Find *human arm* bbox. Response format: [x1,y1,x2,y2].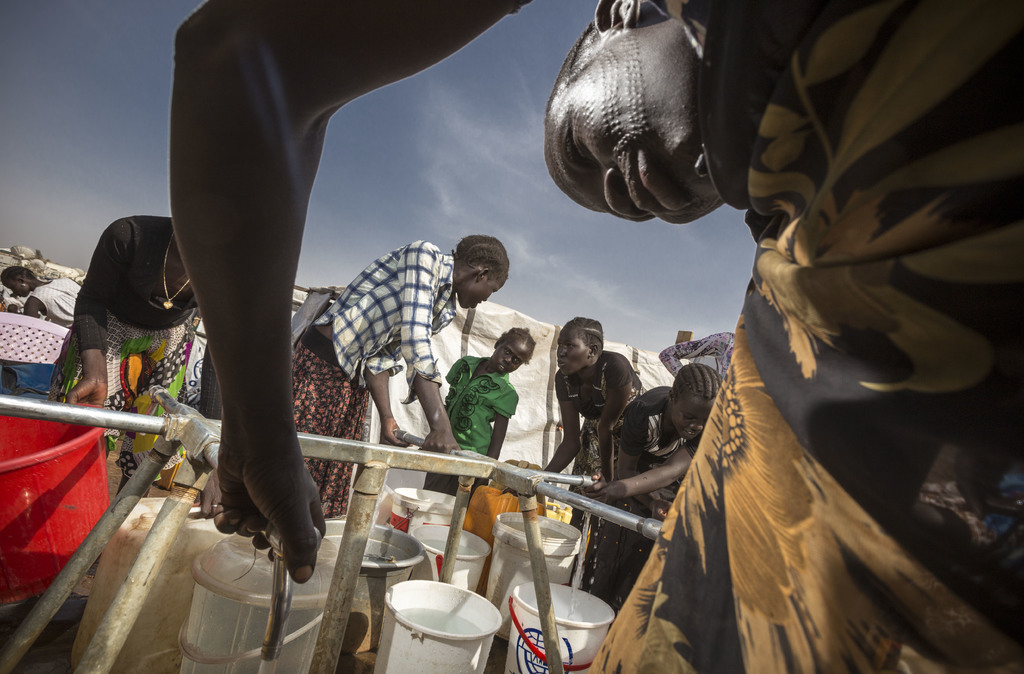
[147,0,375,611].
